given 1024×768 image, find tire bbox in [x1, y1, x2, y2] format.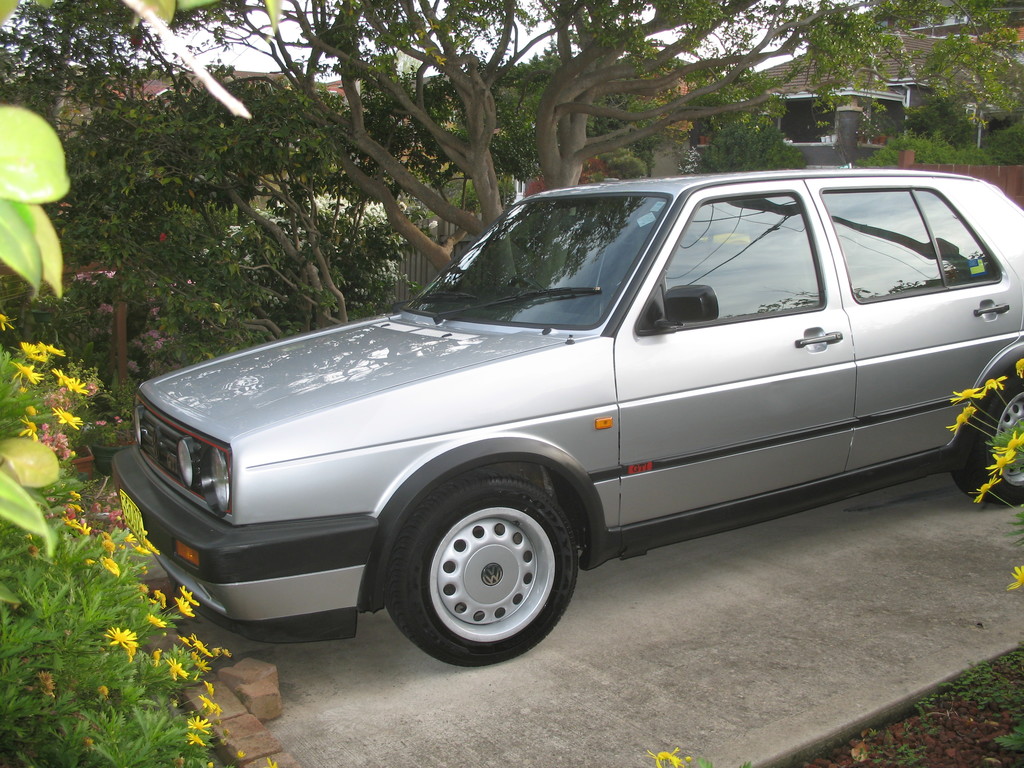
[403, 490, 582, 660].
